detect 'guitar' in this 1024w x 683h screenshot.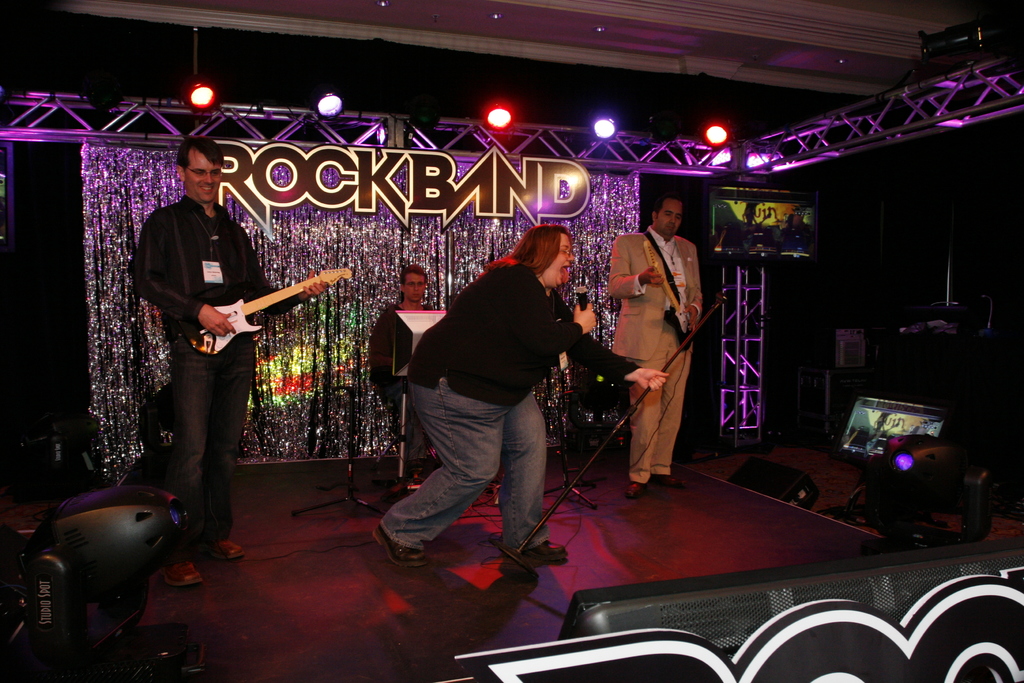
Detection: (644,242,696,348).
